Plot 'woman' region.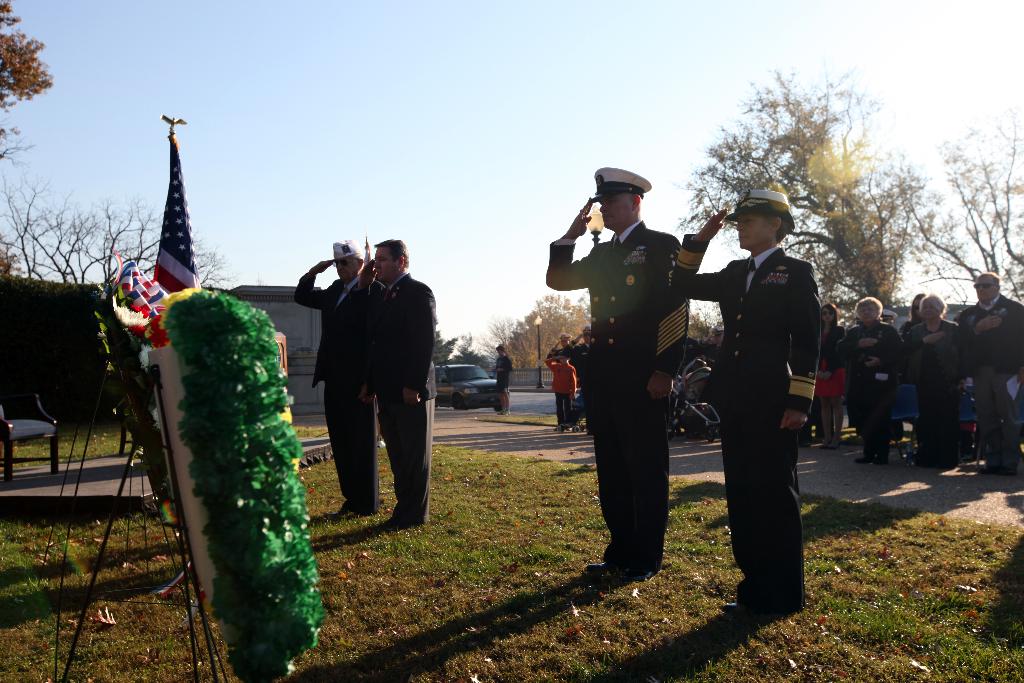
Plotted at x1=675, y1=199, x2=840, y2=622.
